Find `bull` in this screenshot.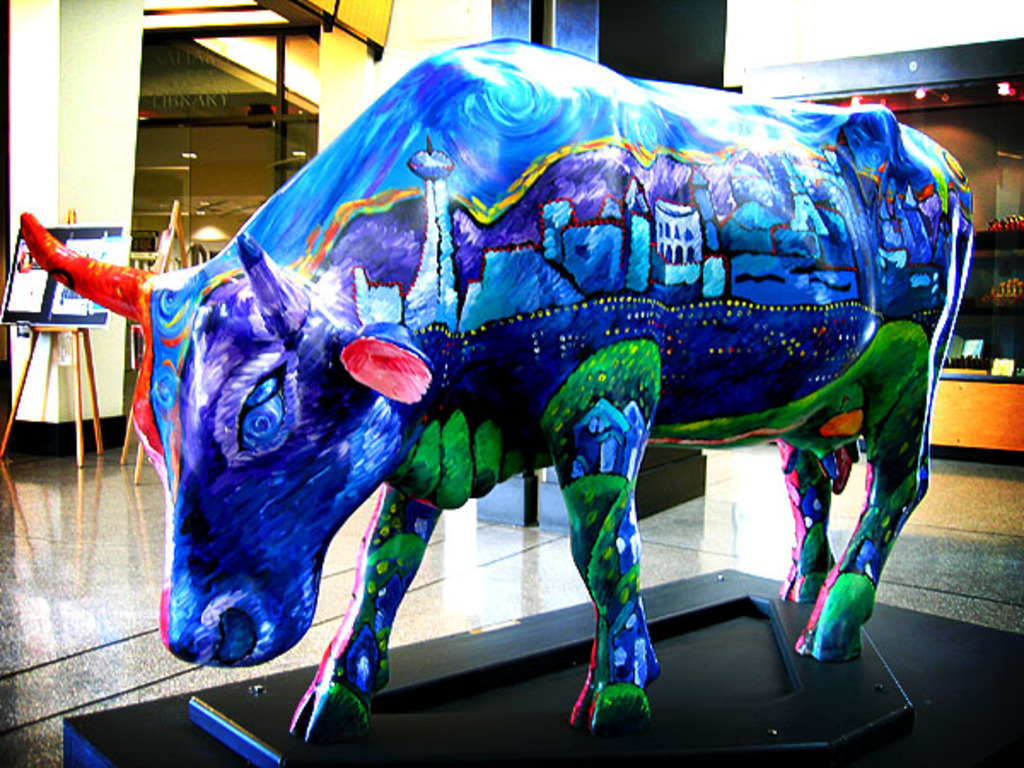
The bounding box for `bull` is left=14, top=31, right=978, bottom=744.
